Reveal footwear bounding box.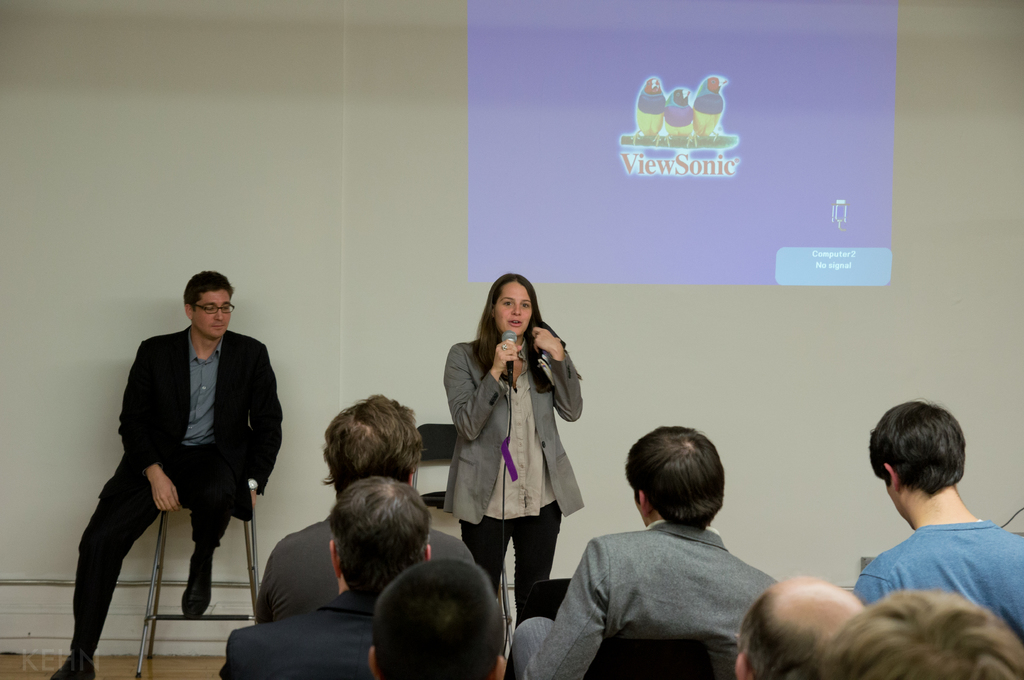
Revealed: left=177, top=566, right=213, bottom=619.
